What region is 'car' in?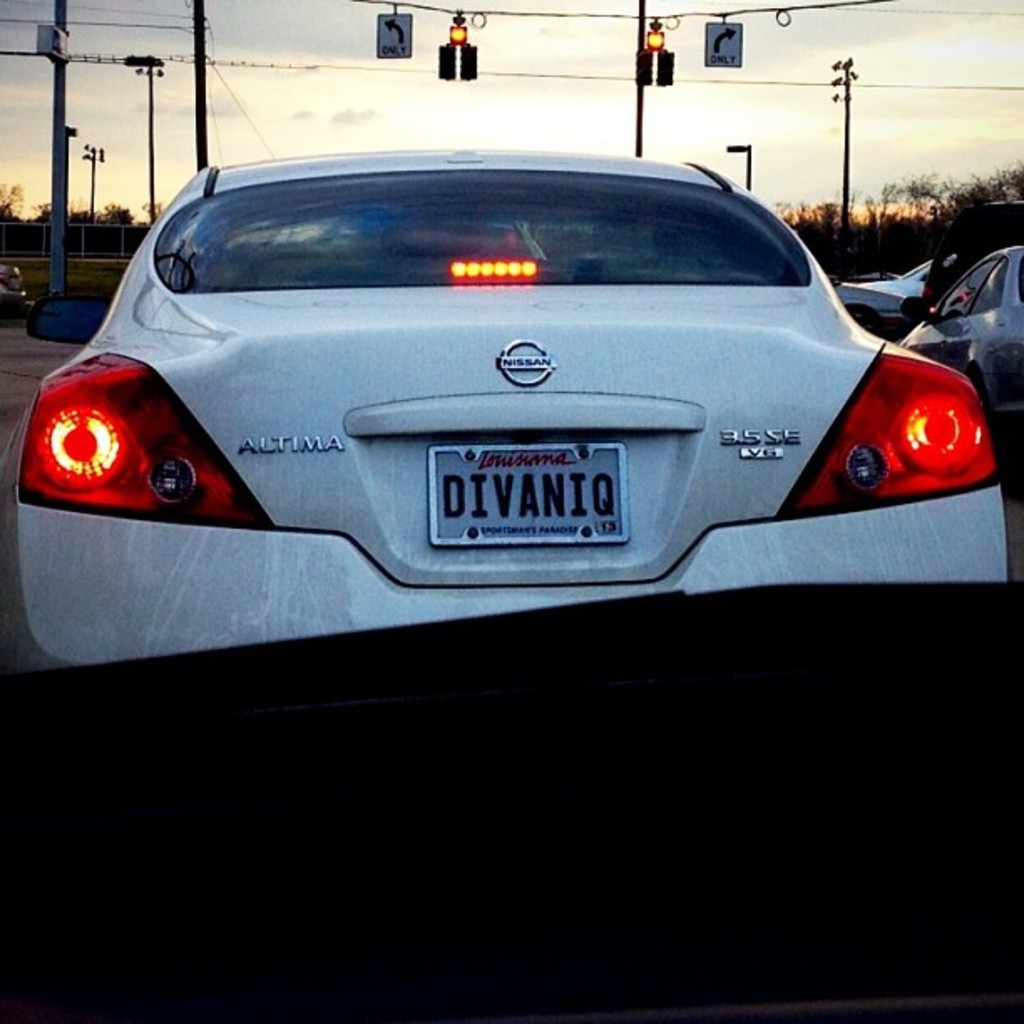
5, 141, 1022, 671.
